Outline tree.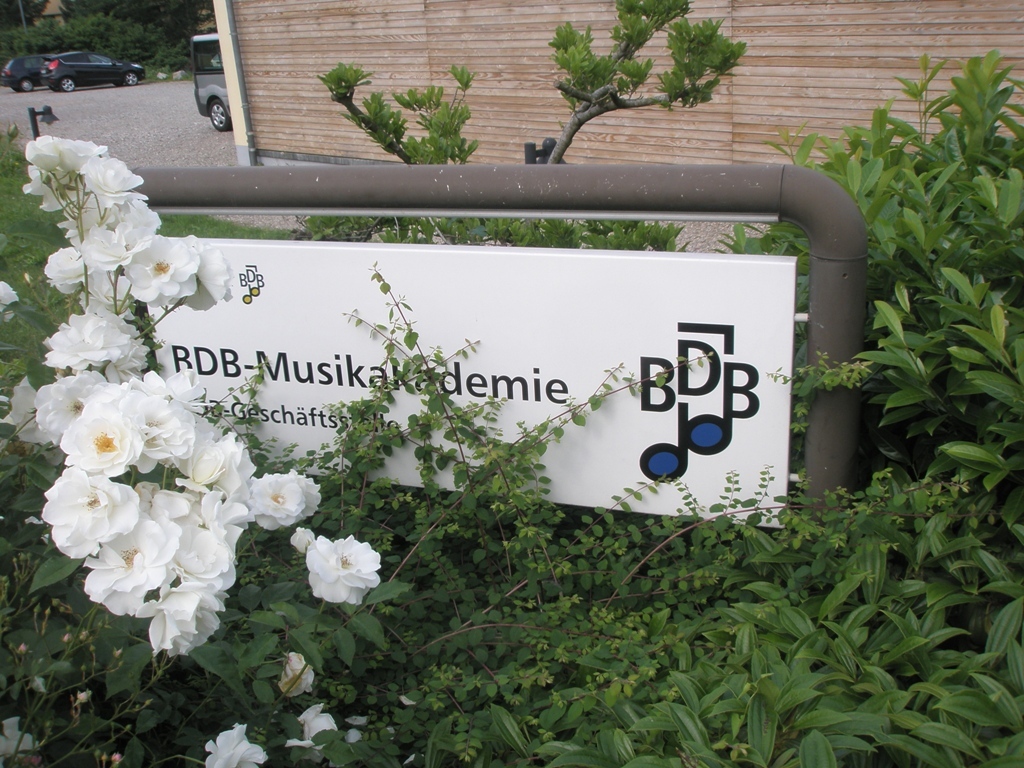
Outline: pyautogui.locateOnScreen(0, 9, 73, 55).
